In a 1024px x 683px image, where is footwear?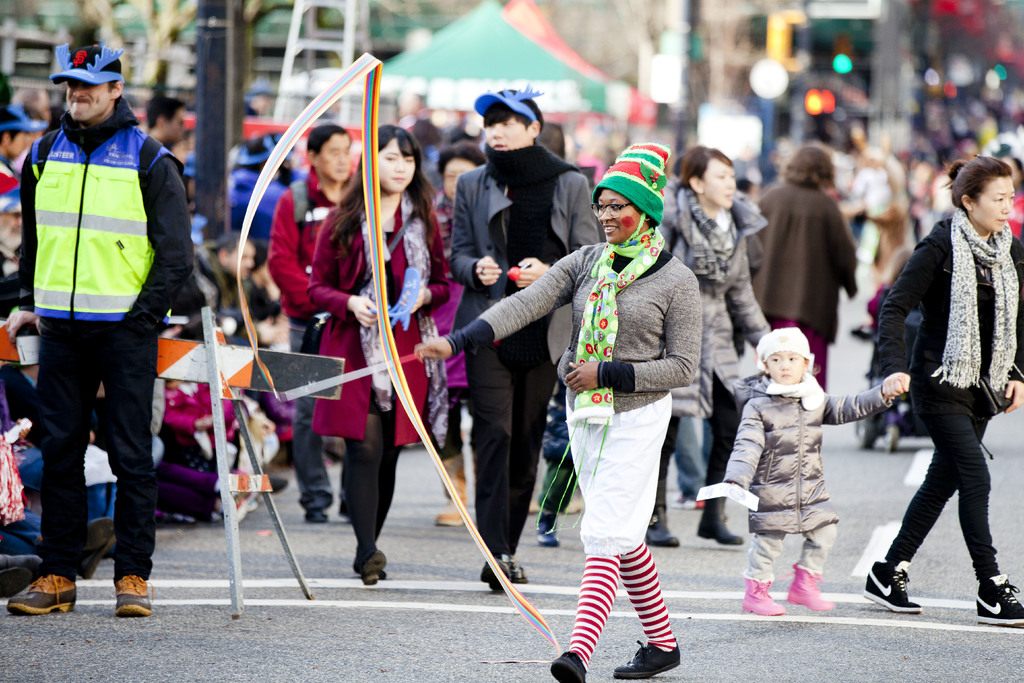
box(480, 557, 511, 593).
